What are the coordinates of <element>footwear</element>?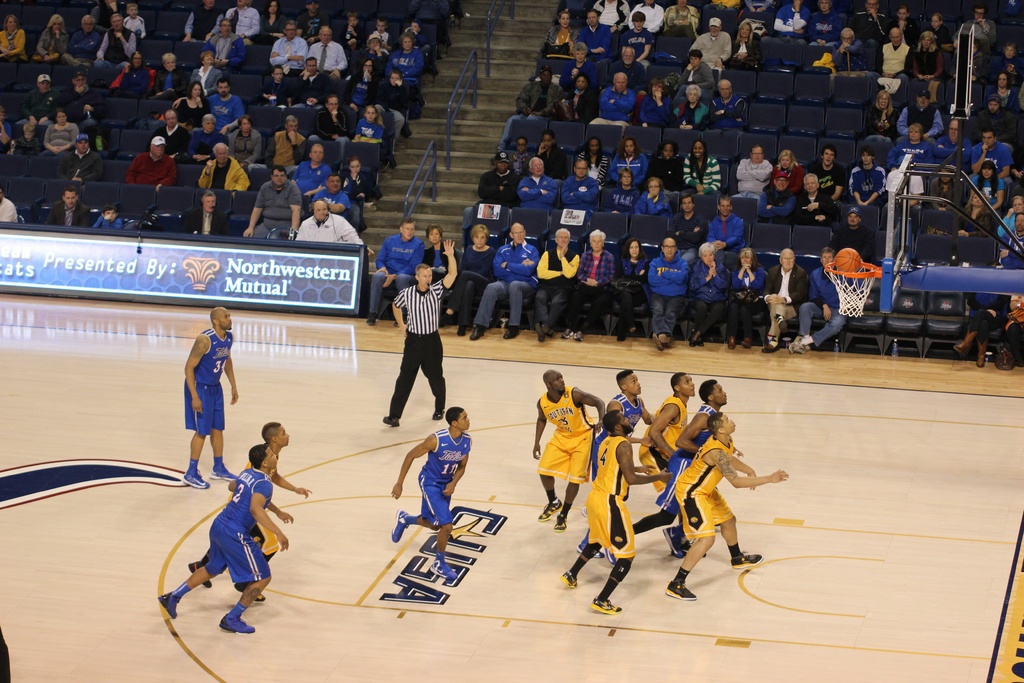
l=572, t=331, r=583, b=343.
